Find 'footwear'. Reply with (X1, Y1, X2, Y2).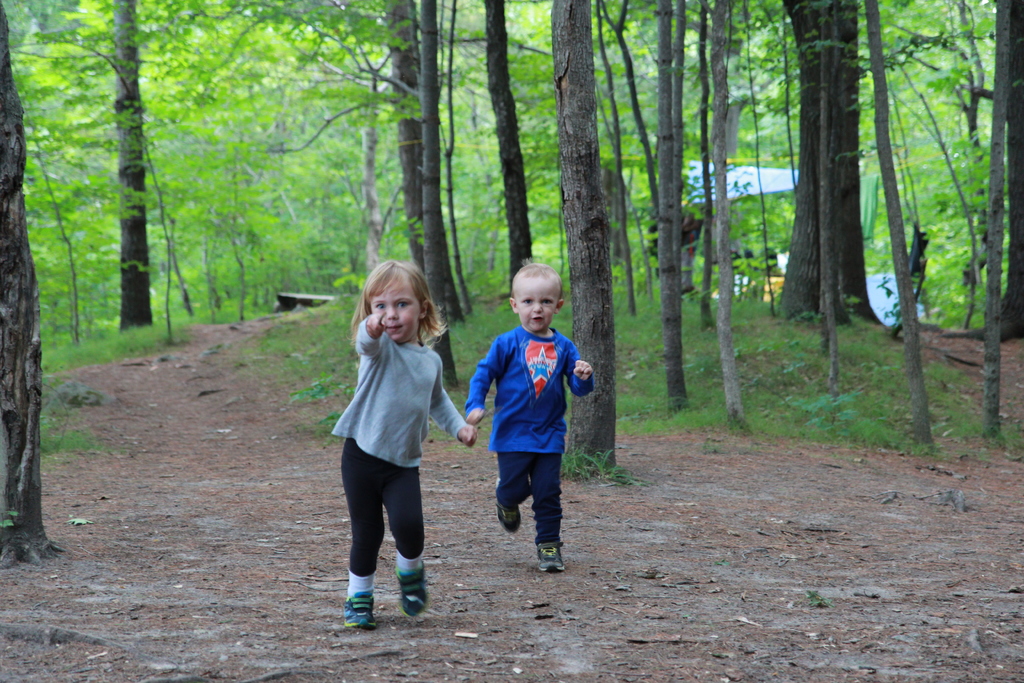
(392, 565, 431, 618).
